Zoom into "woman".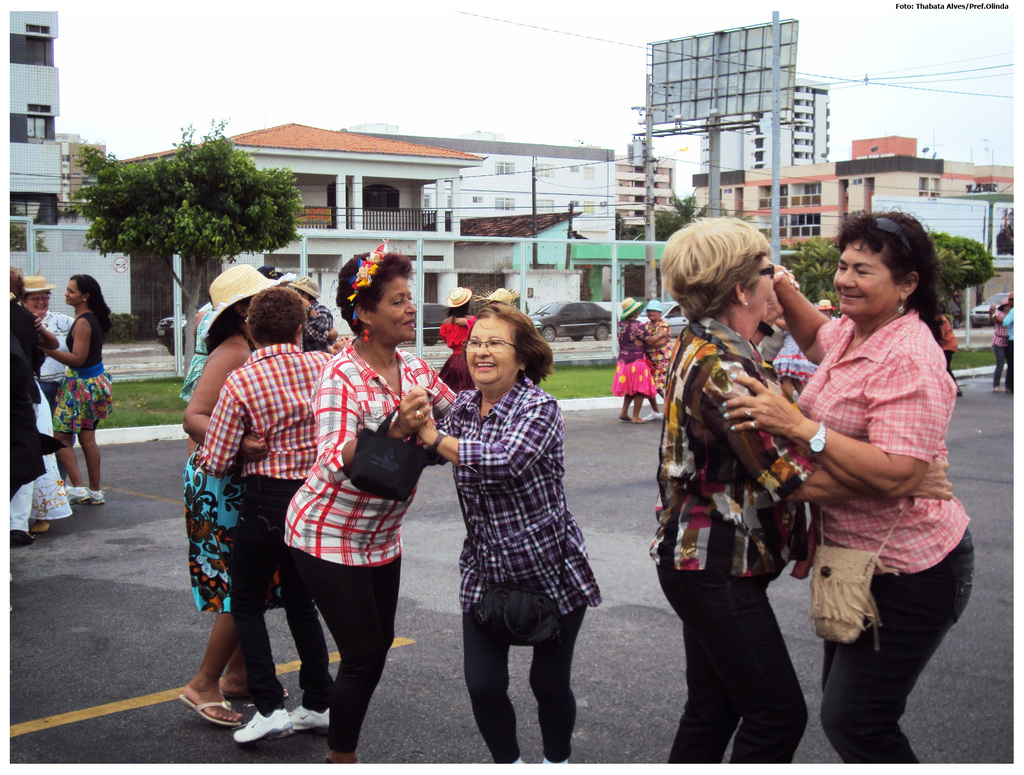
Zoom target: (x1=283, y1=244, x2=463, y2=766).
